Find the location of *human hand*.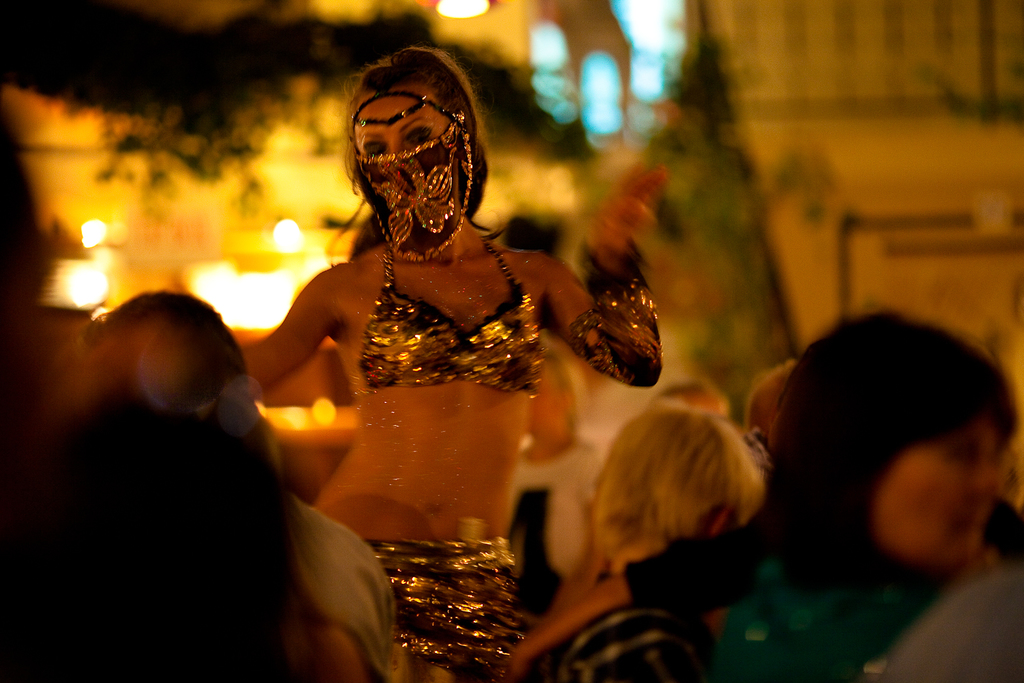
Location: (x1=595, y1=162, x2=666, y2=248).
